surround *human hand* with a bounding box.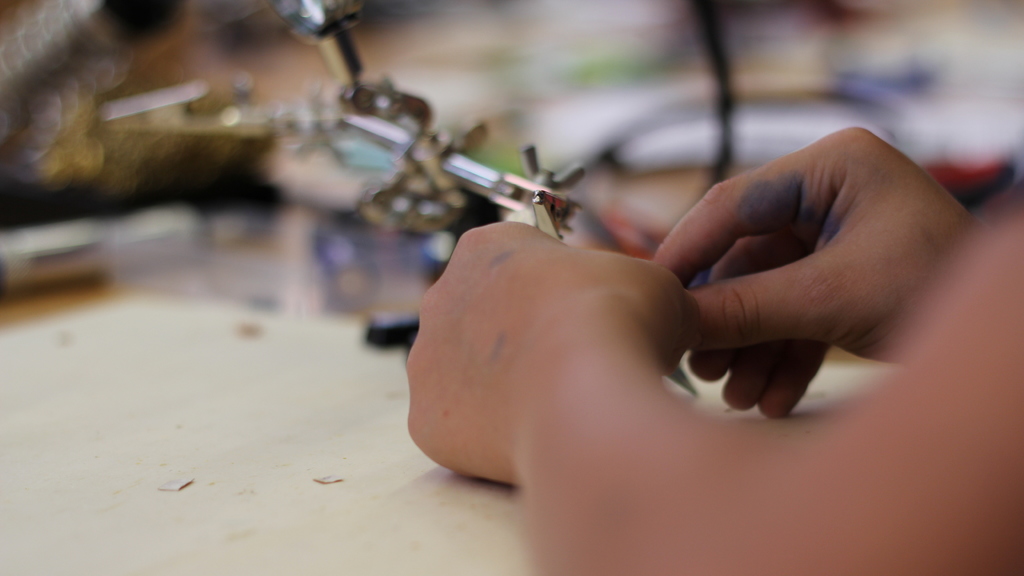
{"left": 650, "top": 124, "right": 974, "bottom": 422}.
